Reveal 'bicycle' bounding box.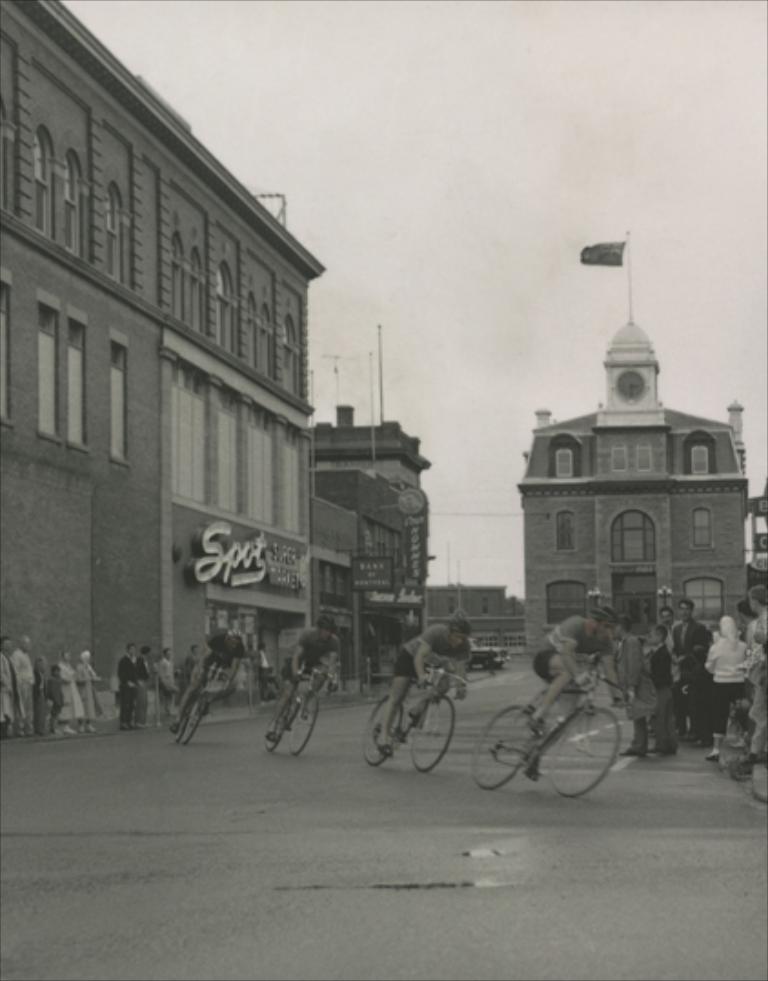
Revealed: [left=255, top=646, right=339, bottom=757].
